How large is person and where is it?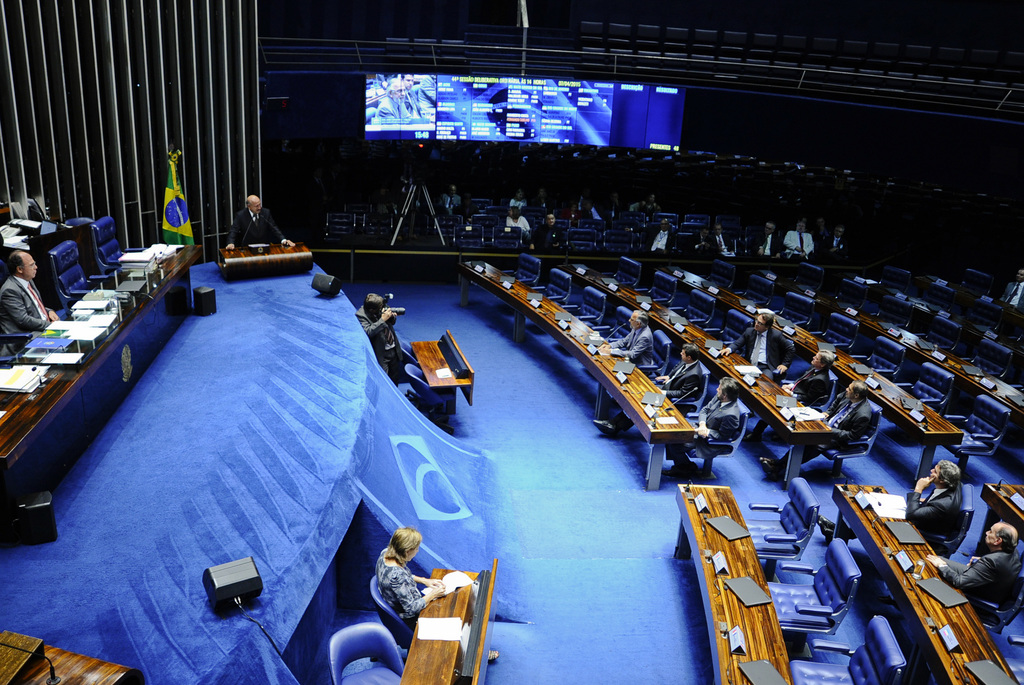
Bounding box: box=[925, 521, 1021, 623].
